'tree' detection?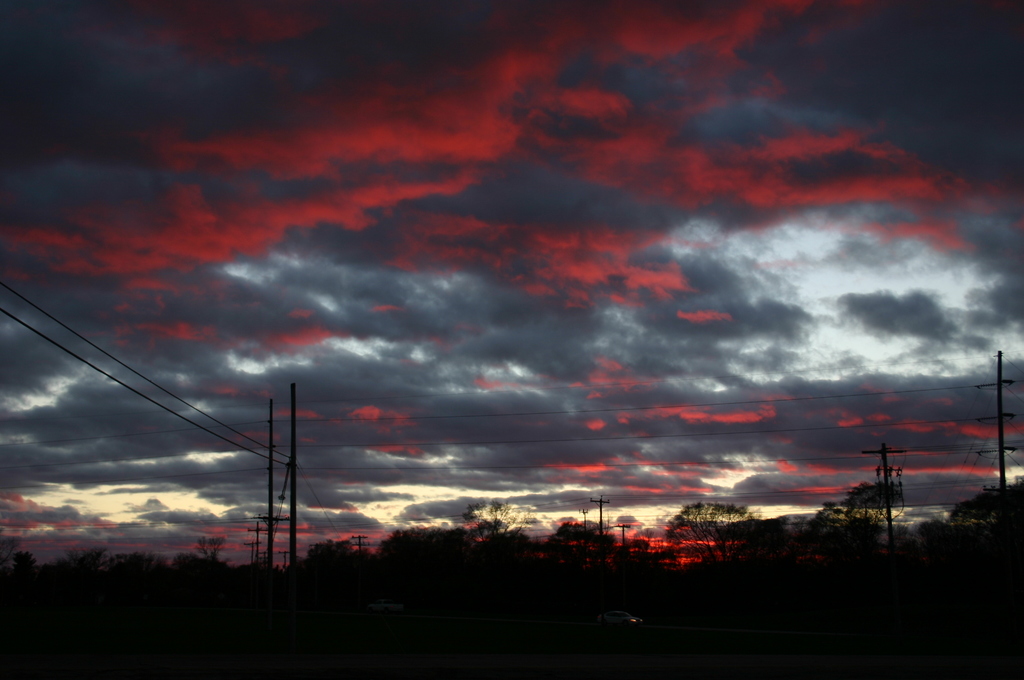
(305, 542, 365, 571)
